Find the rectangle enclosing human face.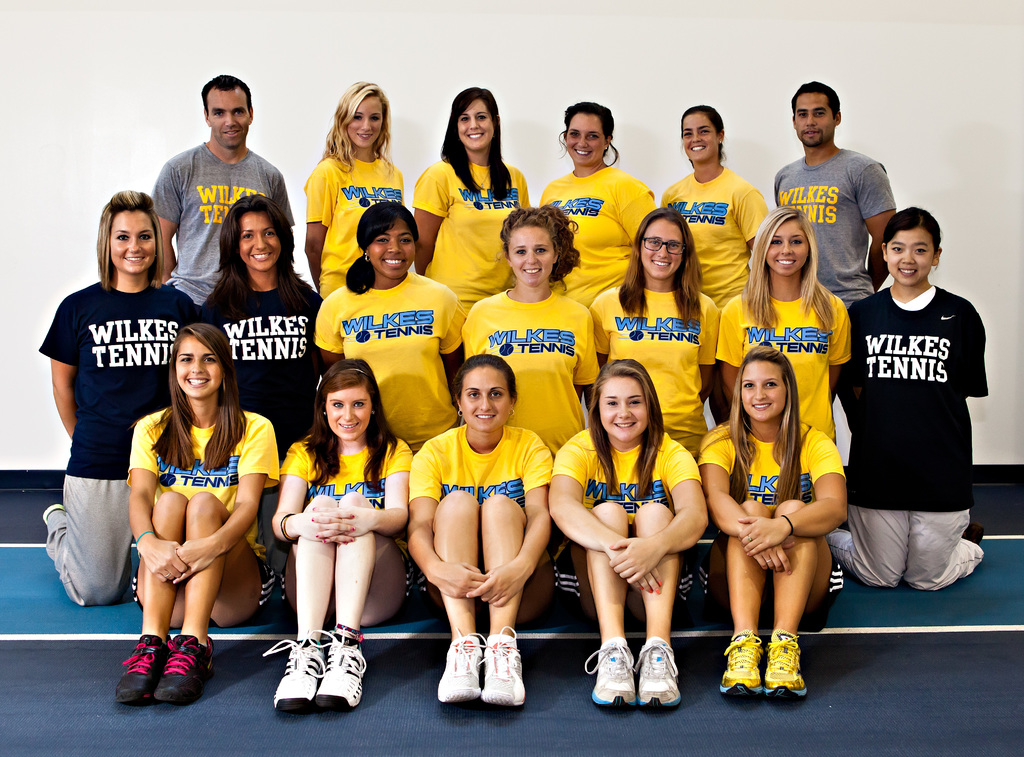
(680,110,716,163).
